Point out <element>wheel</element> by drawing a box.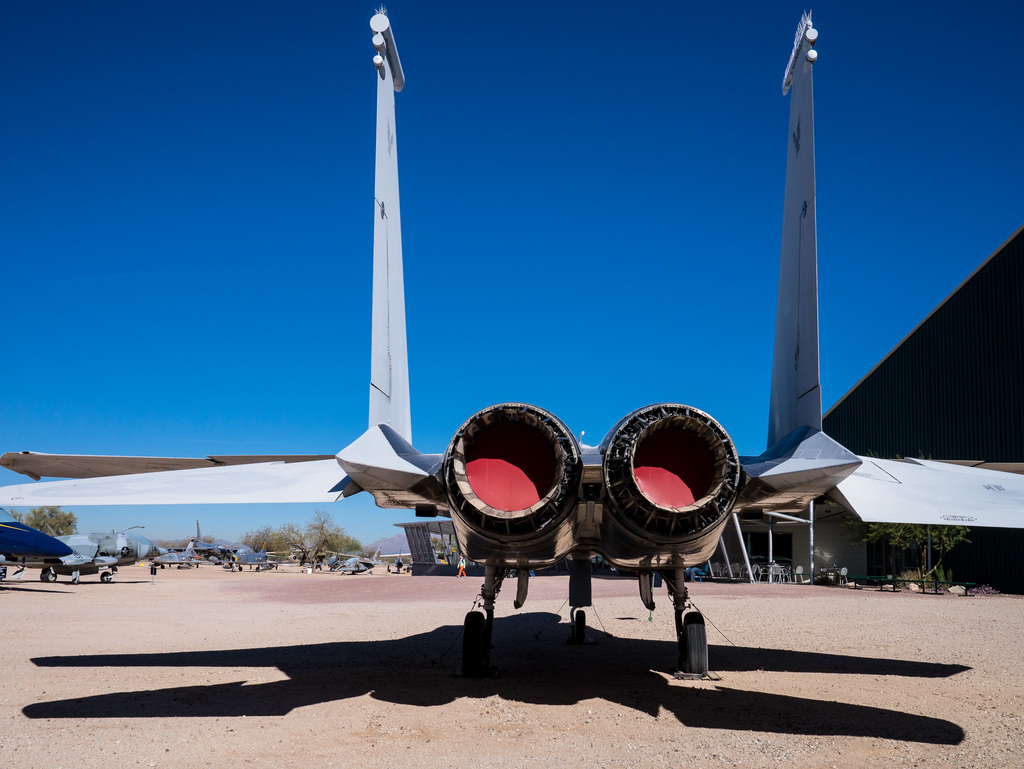
<box>42,573,58,581</box>.
